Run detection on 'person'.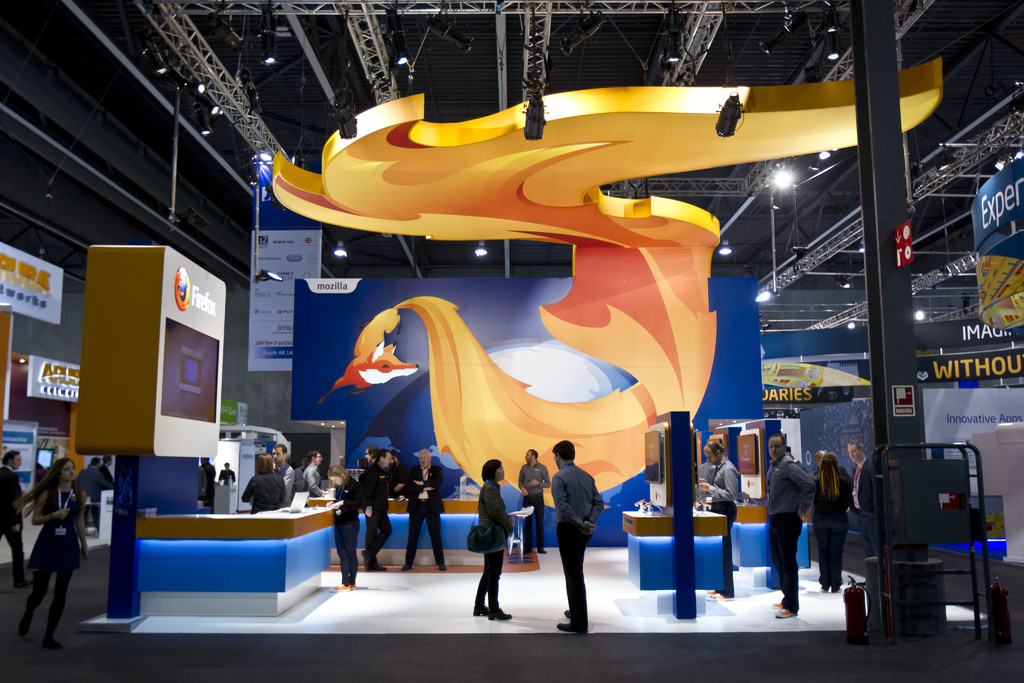
Result: Rect(701, 440, 741, 599).
